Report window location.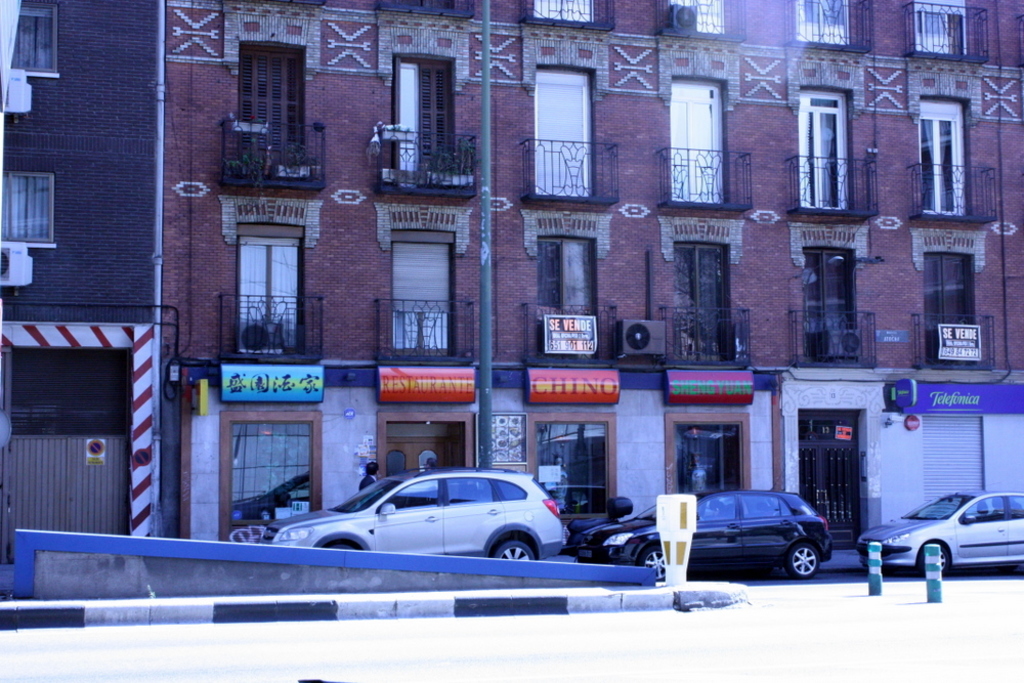
Report: region(666, 414, 753, 487).
